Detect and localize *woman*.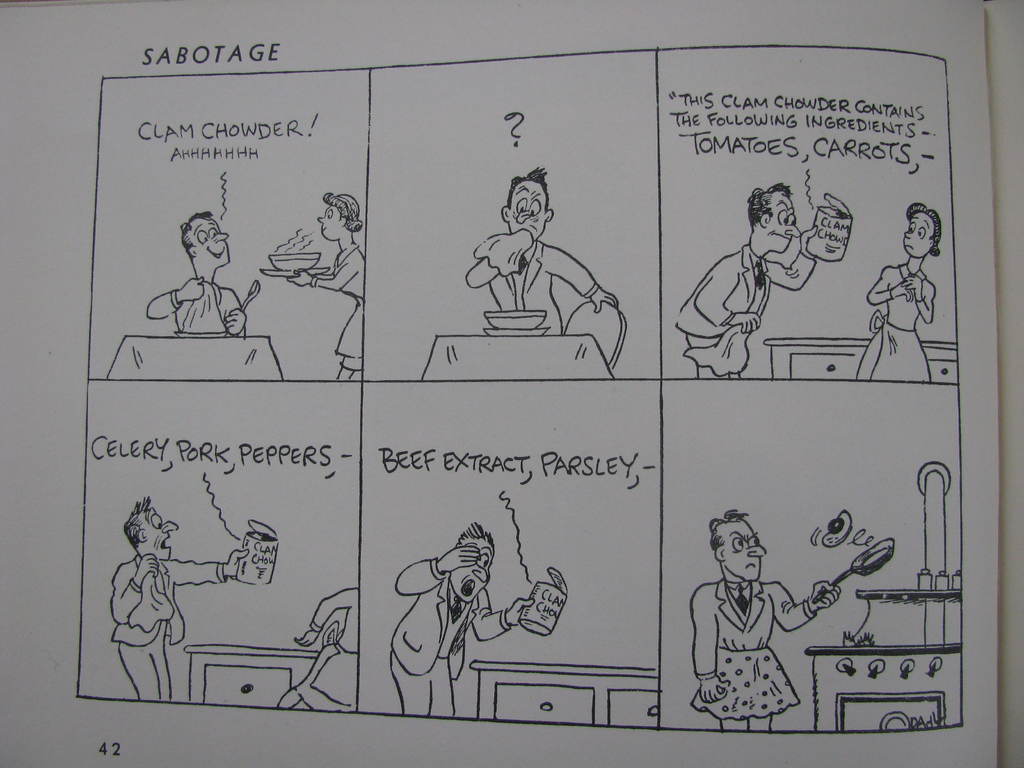
Localized at bbox=[287, 192, 366, 378].
